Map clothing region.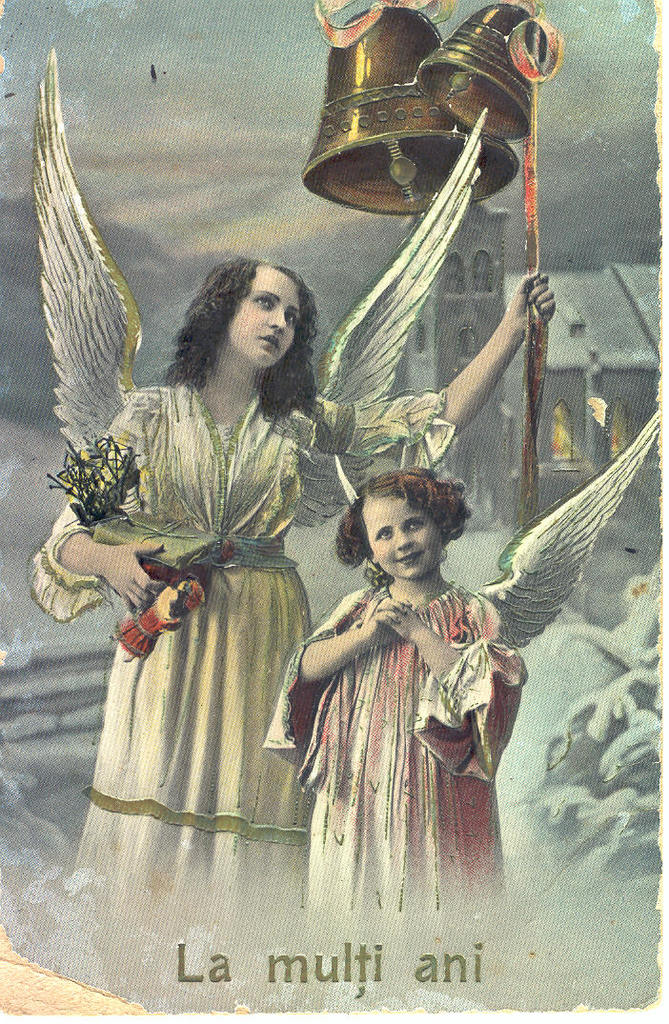
Mapped to rect(47, 408, 326, 853).
